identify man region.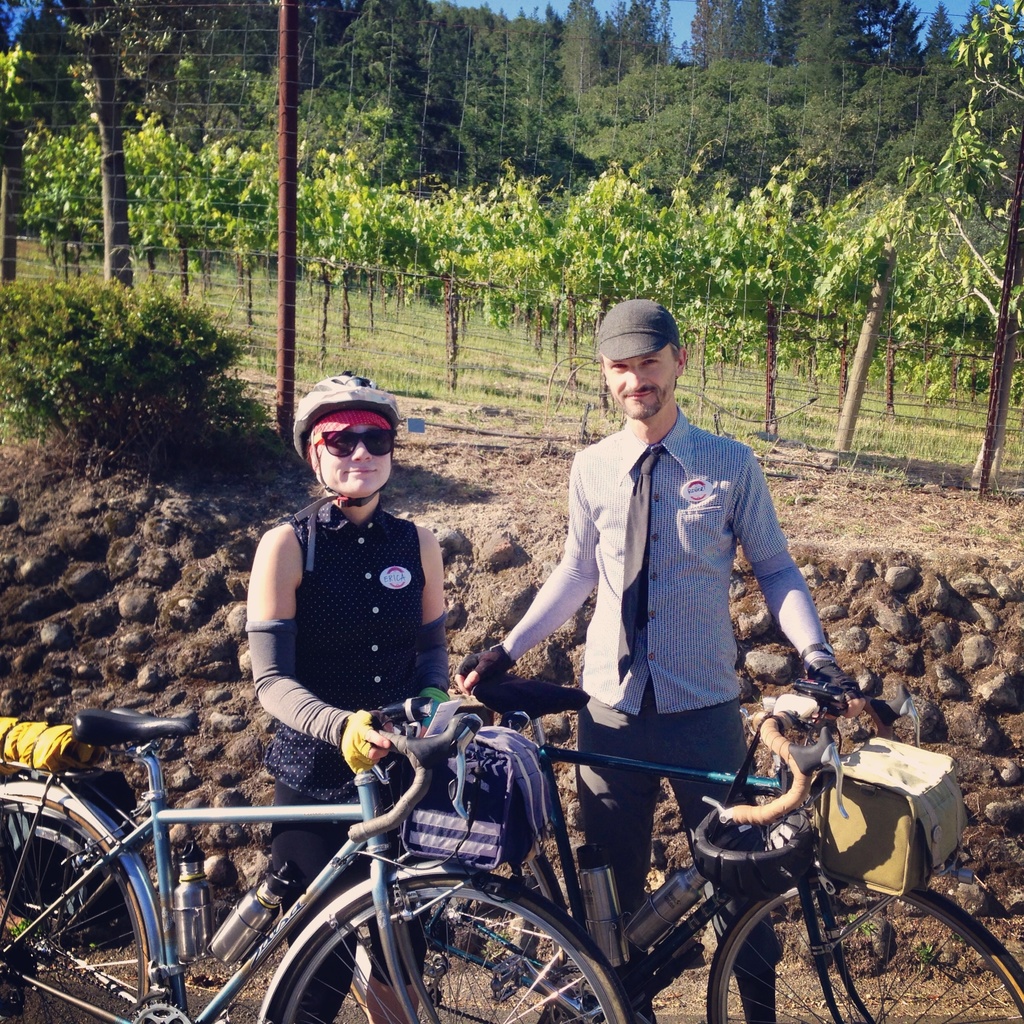
Region: (461,300,872,1023).
